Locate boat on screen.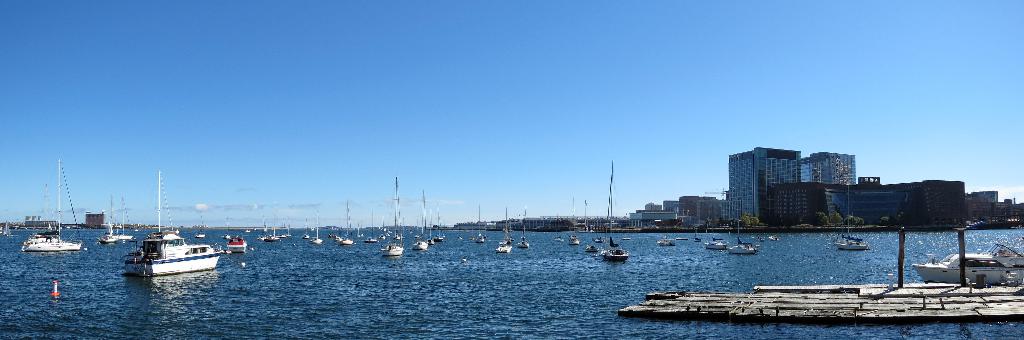
On screen at (93,197,135,246).
